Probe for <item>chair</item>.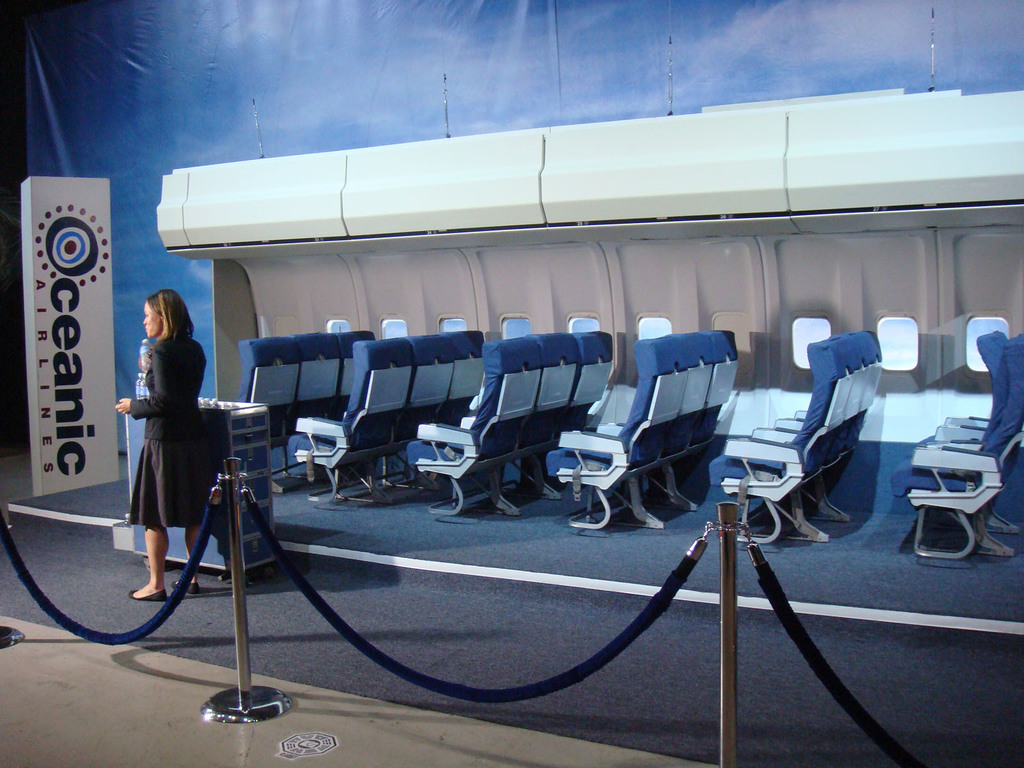
Probe result: {"left": 441, "top": 331, "right": 488, "bottom": 492}.
